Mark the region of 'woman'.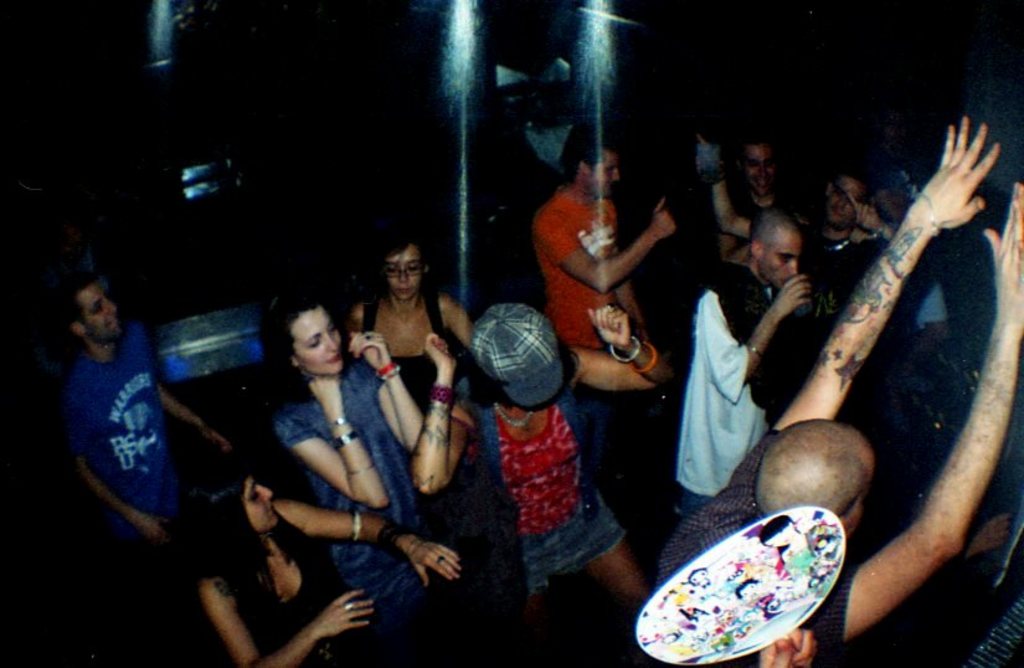
Region: detection(190, 473, 464, 667).
